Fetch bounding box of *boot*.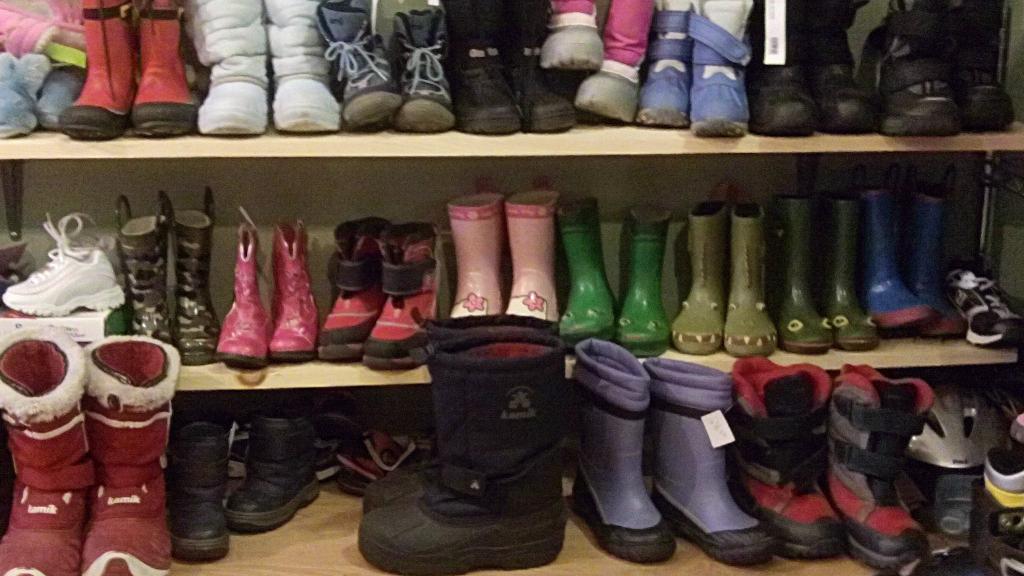
Bbox: left=577, top=314, right=680, bottom=569.
